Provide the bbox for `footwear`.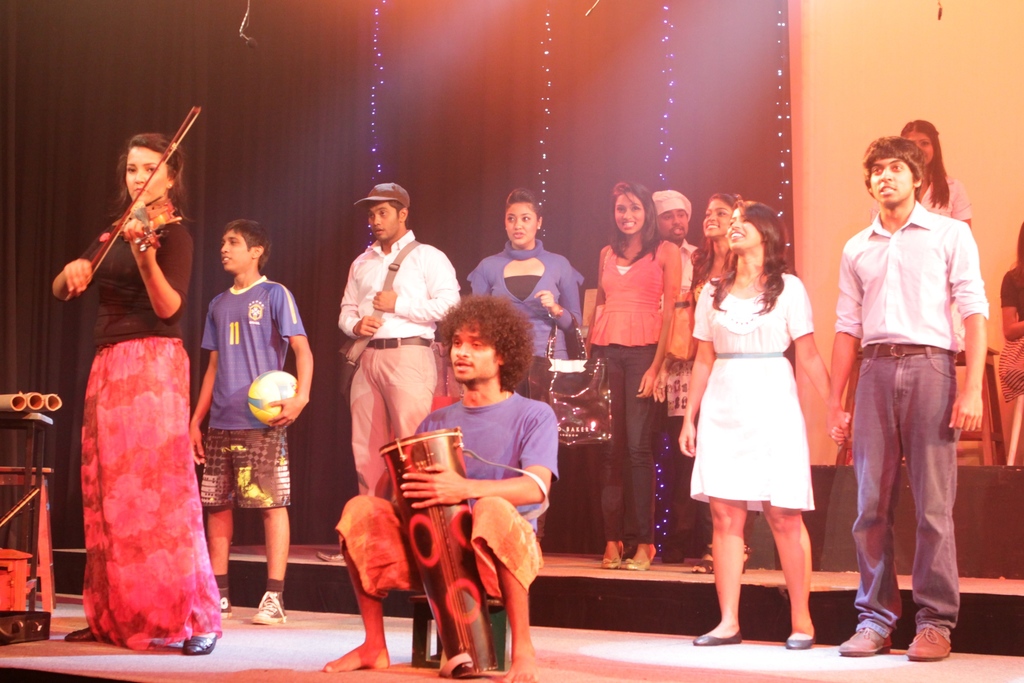
bbox=(691, 547, 720, 573).
